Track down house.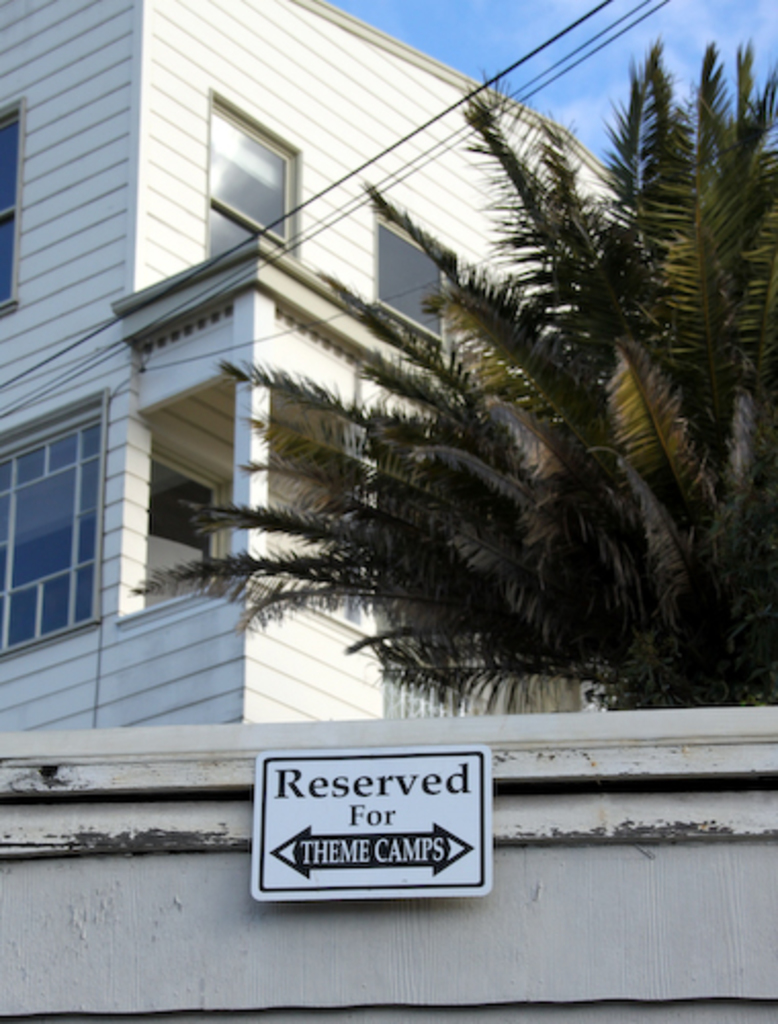
Tracked to 0, 0, 635, 729.
